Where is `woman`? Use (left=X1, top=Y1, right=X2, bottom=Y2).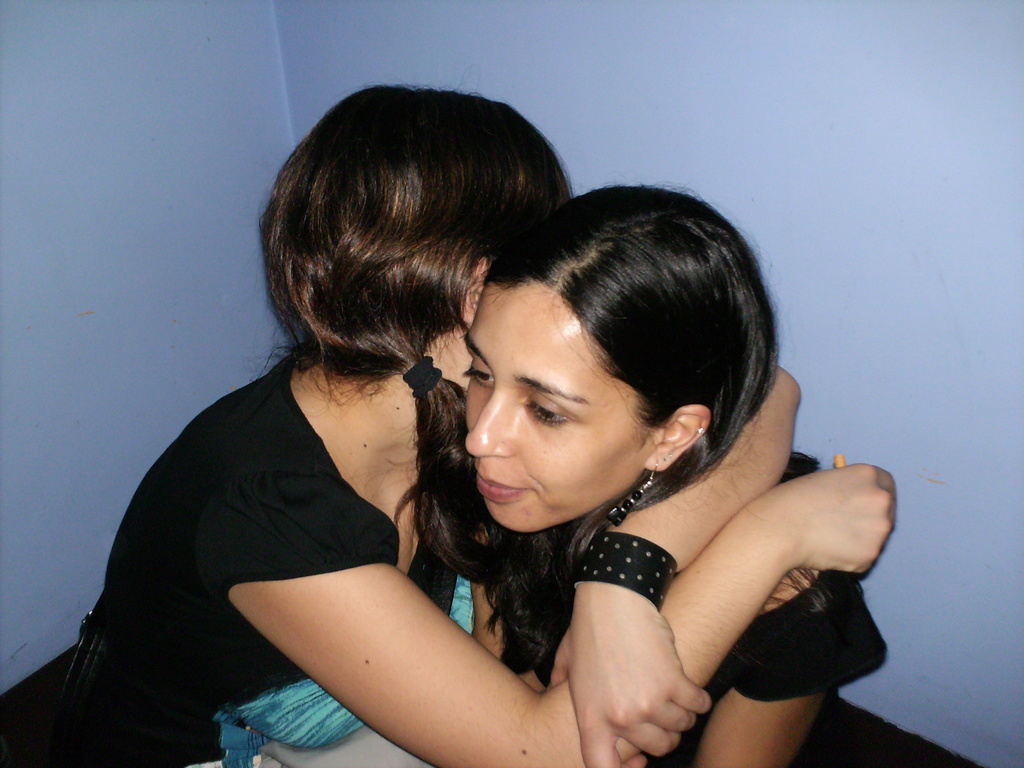
(left=33, top=66, right=892, bottom=767).
